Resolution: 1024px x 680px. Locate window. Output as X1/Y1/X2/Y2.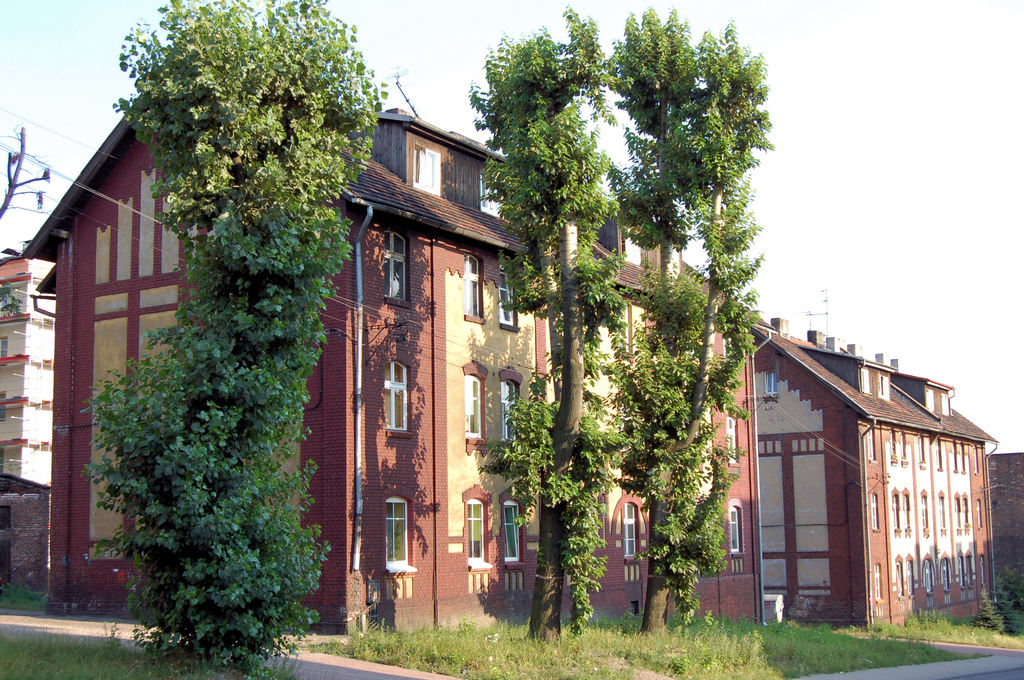
927/390/934/409.
